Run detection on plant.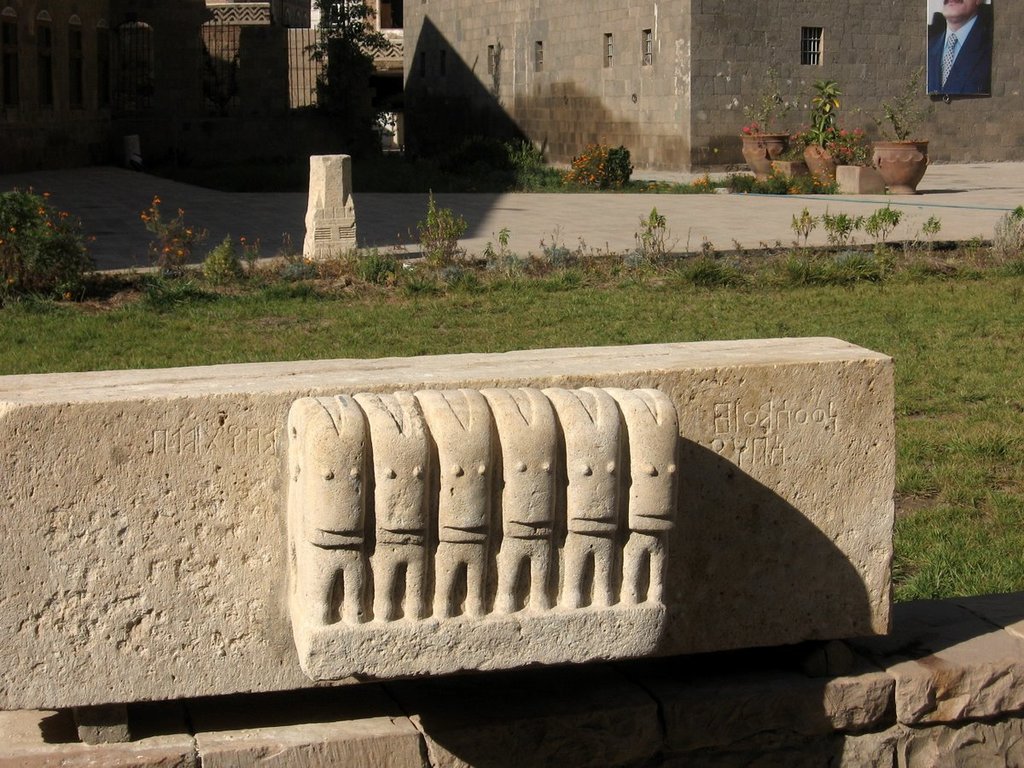
Result: rect(144, 191, 206, 297).
